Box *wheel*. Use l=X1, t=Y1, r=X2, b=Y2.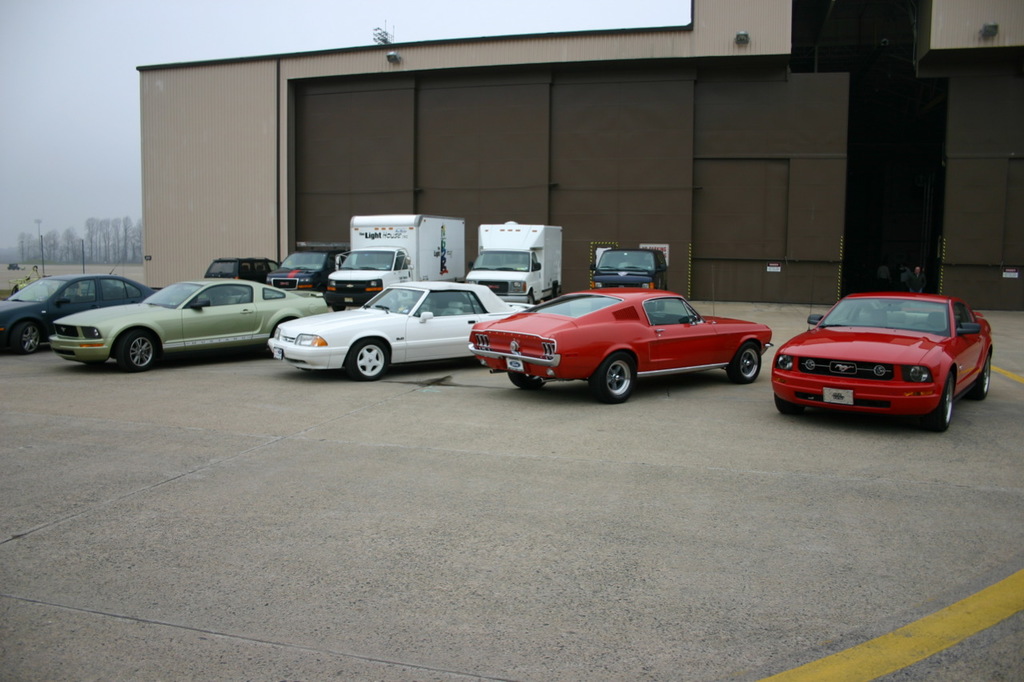
l=529, t=293, r=542, b=307.
